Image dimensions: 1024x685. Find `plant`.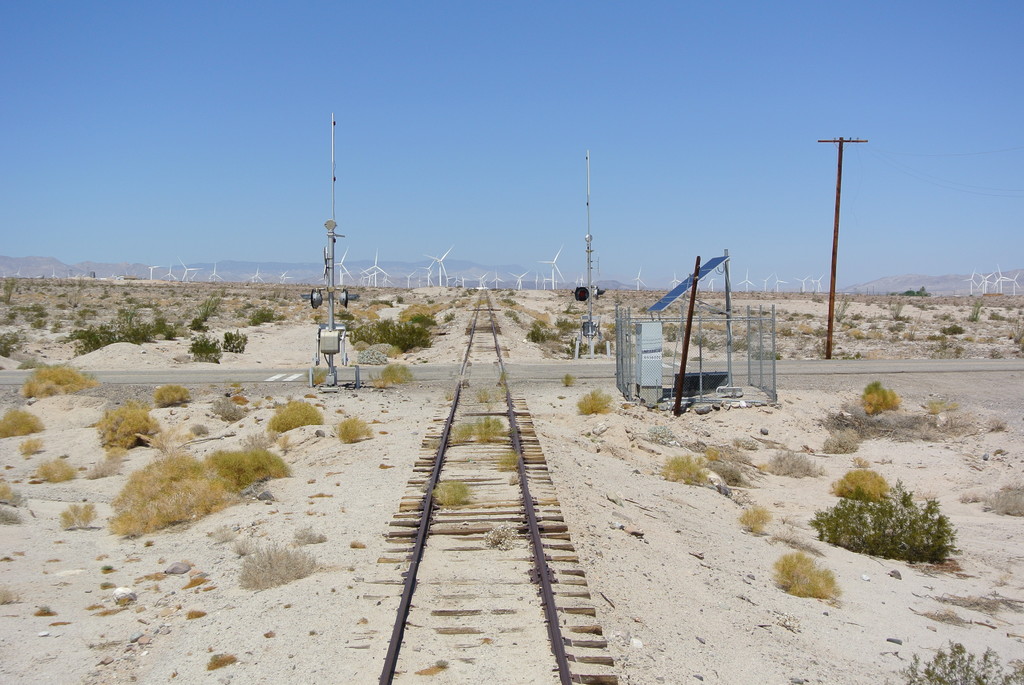
rect(16, 440, 46, 458).
